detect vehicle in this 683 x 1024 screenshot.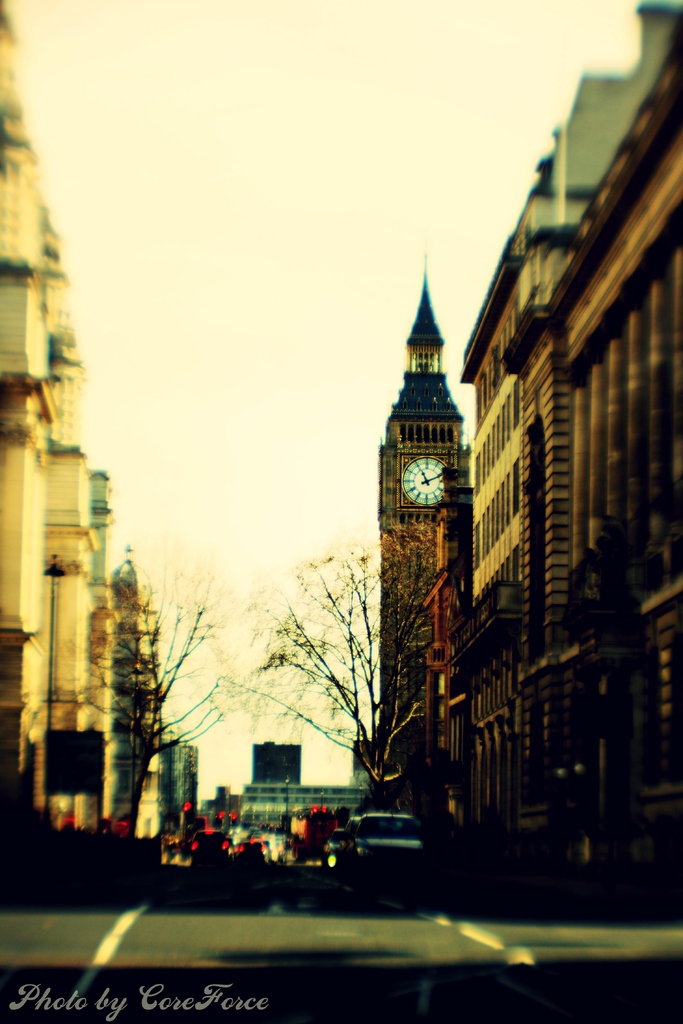
Detection: box=[348, 804, 428, 890].
